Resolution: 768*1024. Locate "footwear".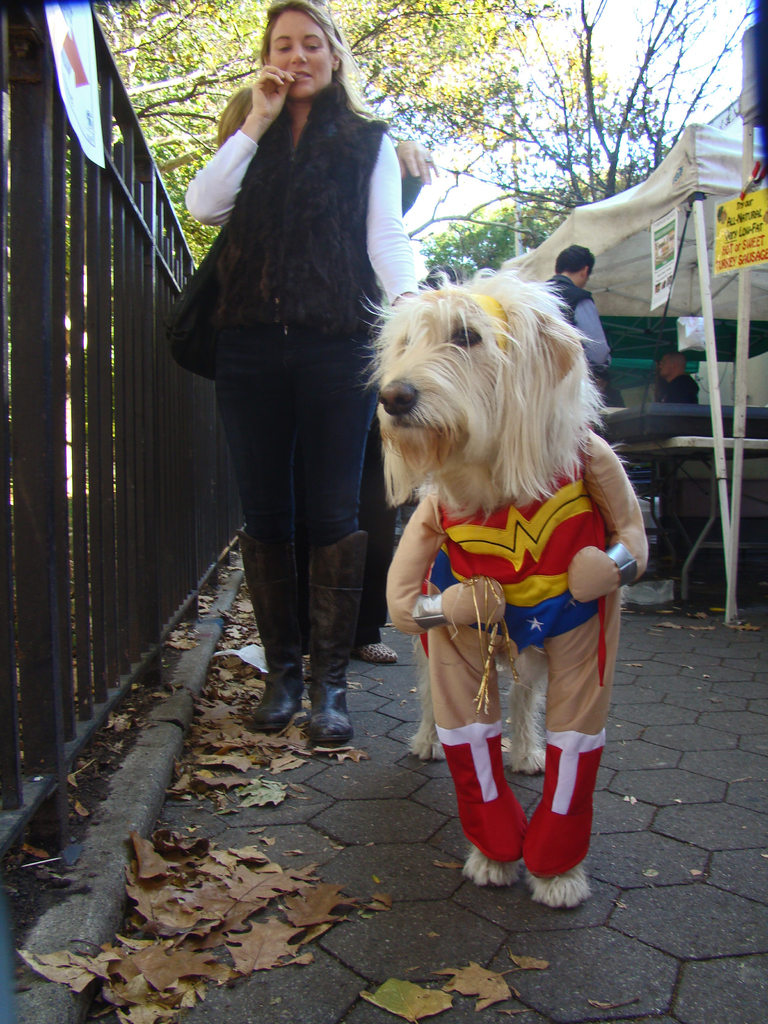
box=[293, 671, 351, 746].
